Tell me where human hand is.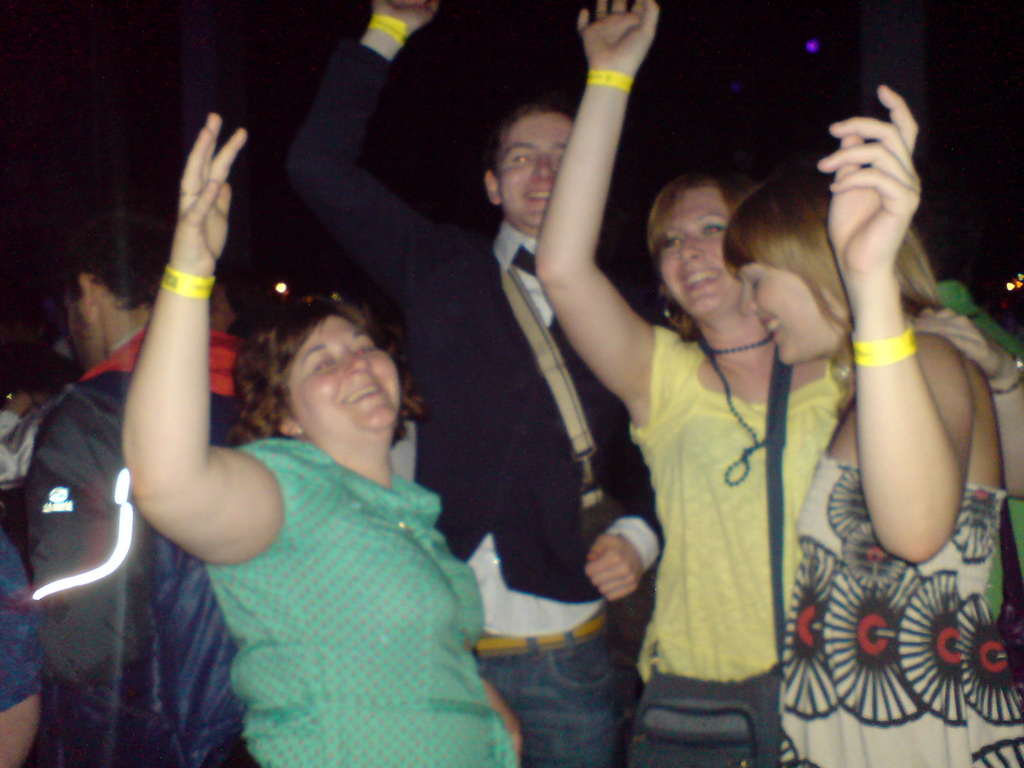
human hand is at {"x1": 372, "y1": 0, "x2": 441, "y2": 36}.
